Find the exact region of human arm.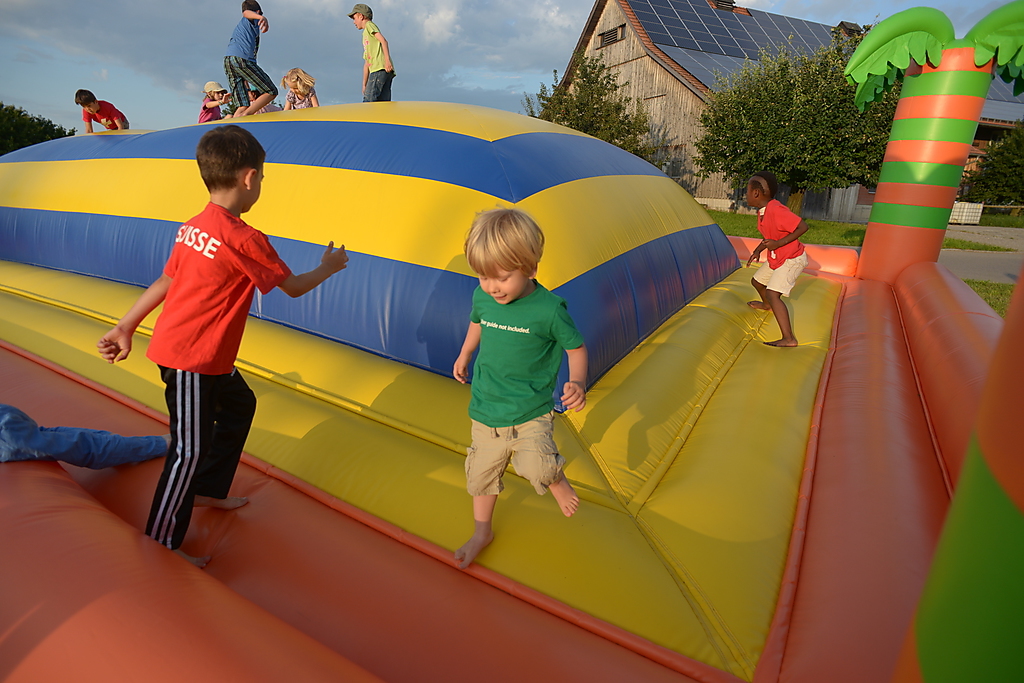
Exact region: box(741, 236, 763, 266).
